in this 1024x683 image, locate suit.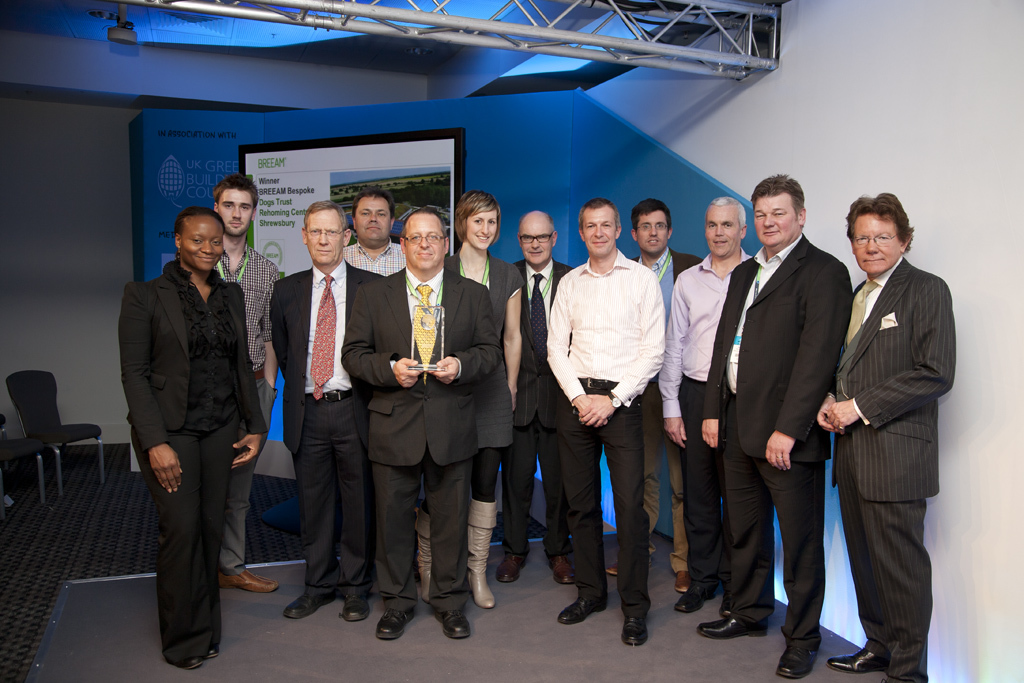
Bounding box: l=692, t=234, r=852, b=646.
